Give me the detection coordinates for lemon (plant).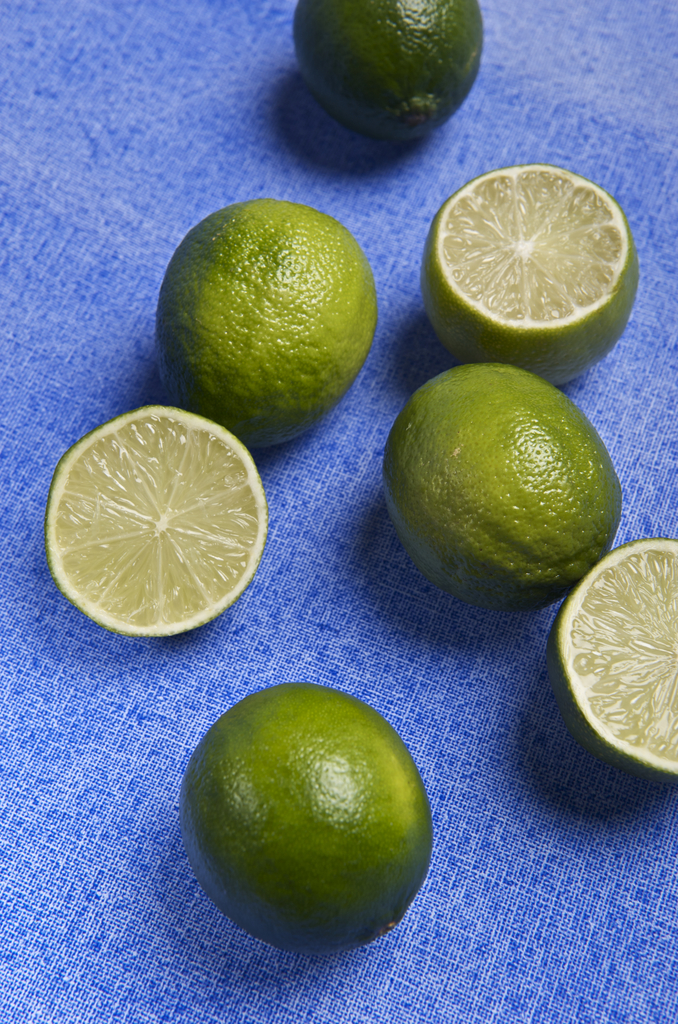
x1=546, y1=540, x2=677, y2=781.
